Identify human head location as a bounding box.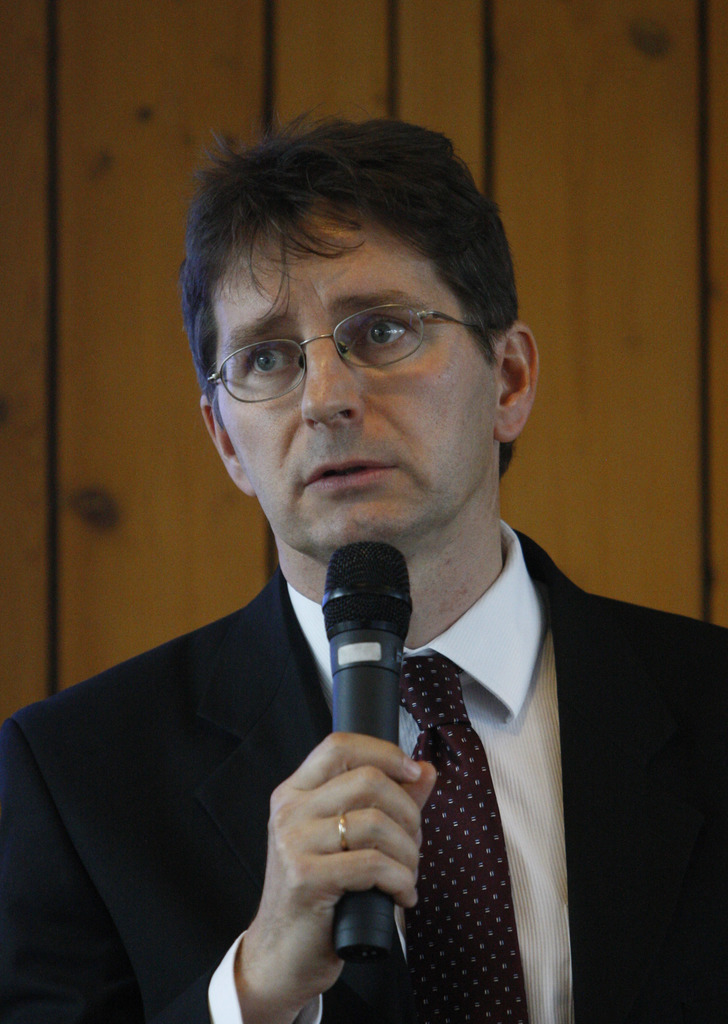
bbox=(206, 180, 542, 599).
